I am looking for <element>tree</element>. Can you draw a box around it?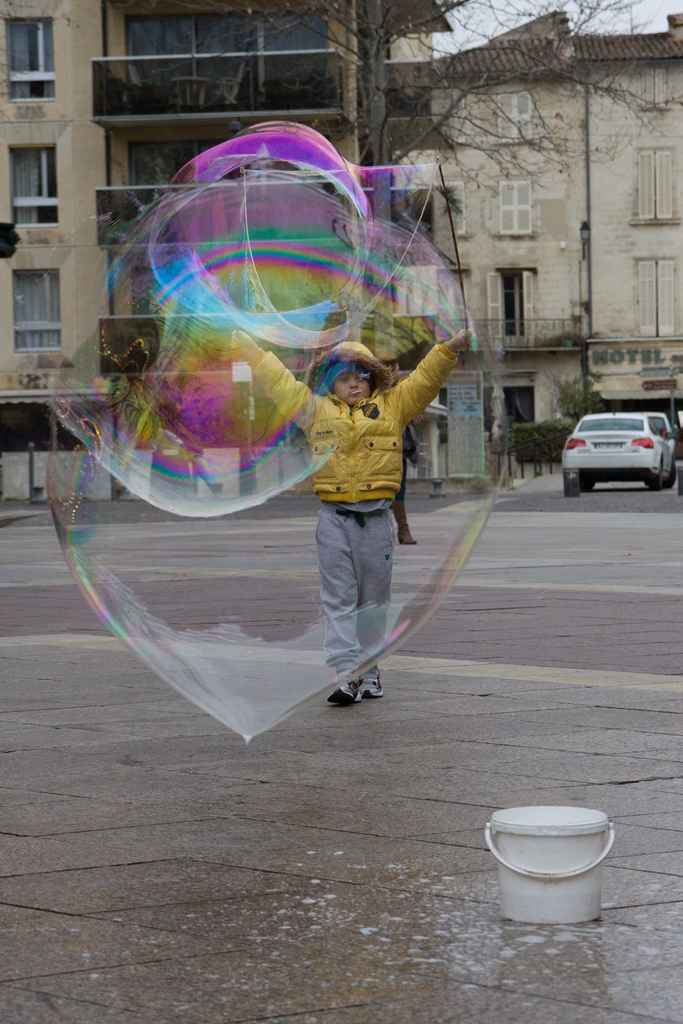
Sure, the bounding box is Rect(163, 0, 682, 348).
